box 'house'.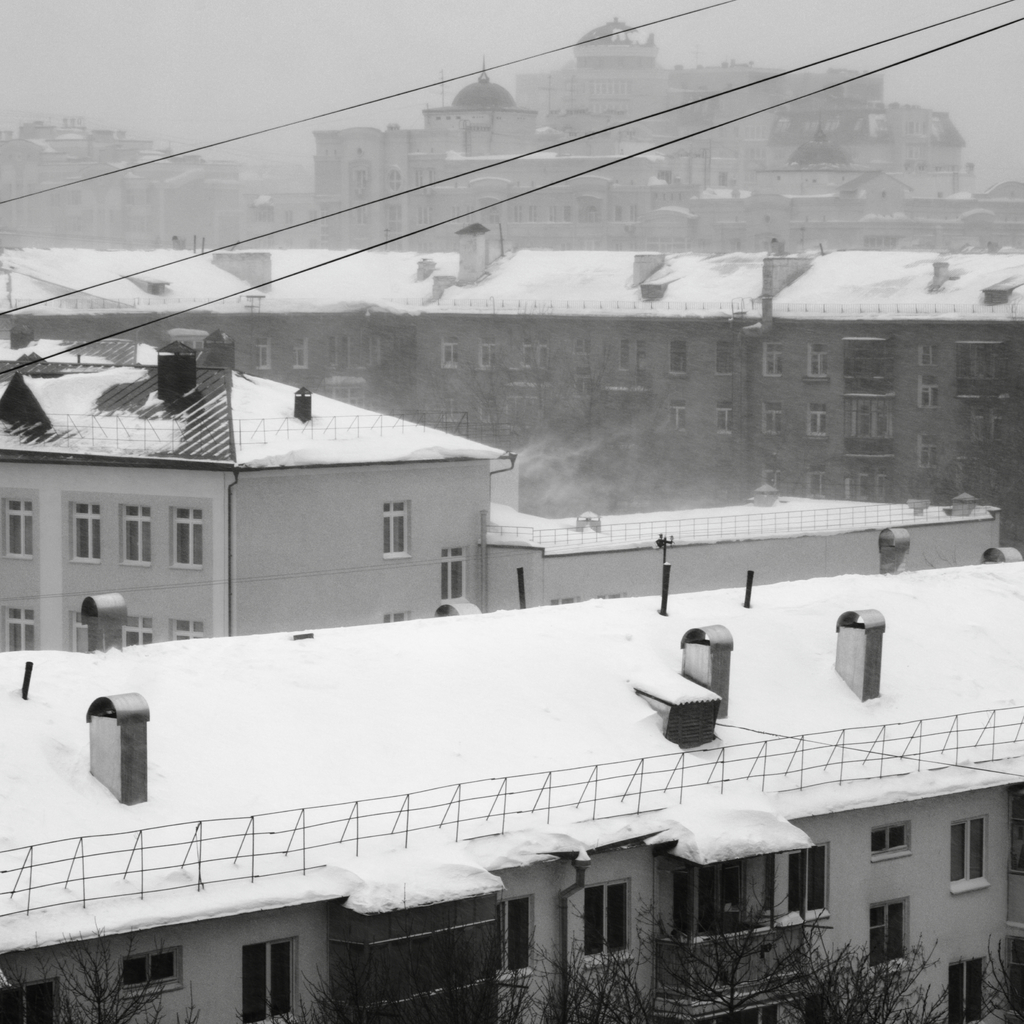
bbox(0, 338, 513, 1023).
